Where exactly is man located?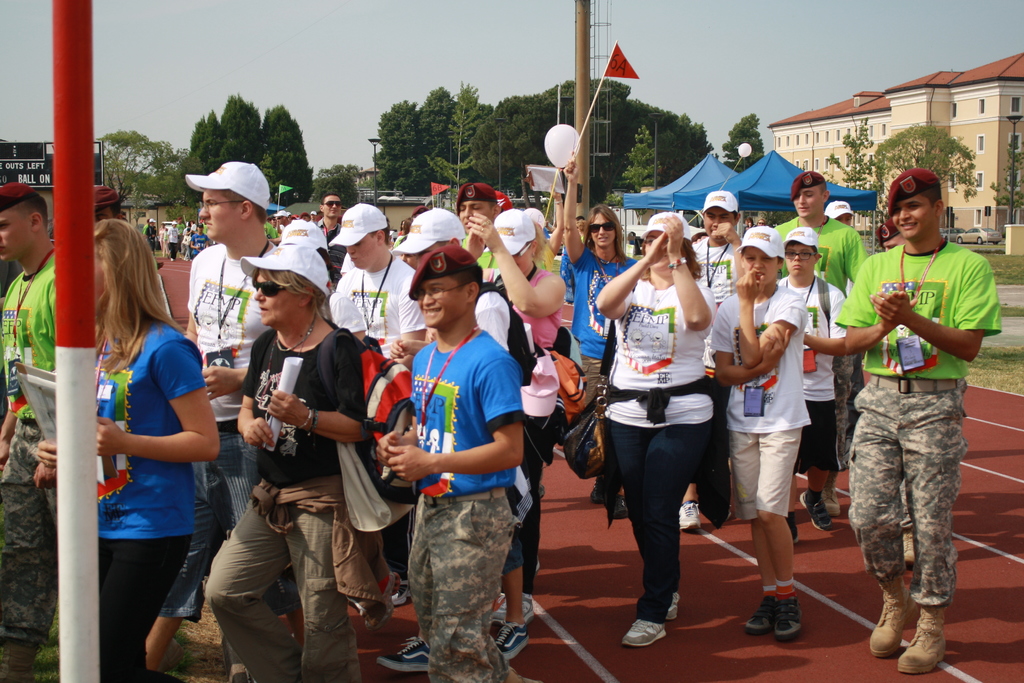
Its bounding box is [446,177,509,277].
